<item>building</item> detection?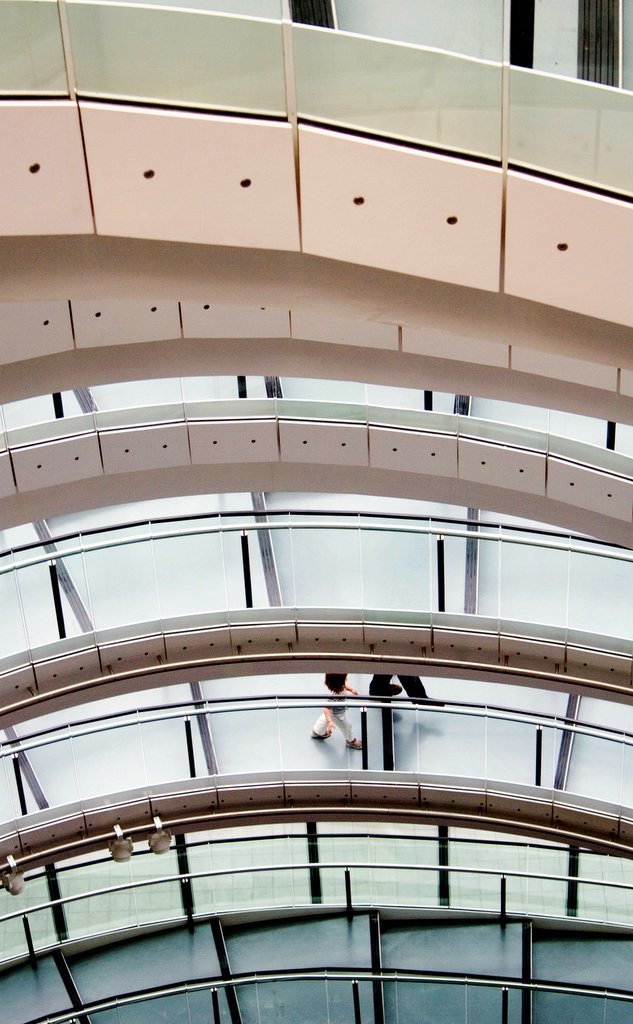
0/0/632/1023
